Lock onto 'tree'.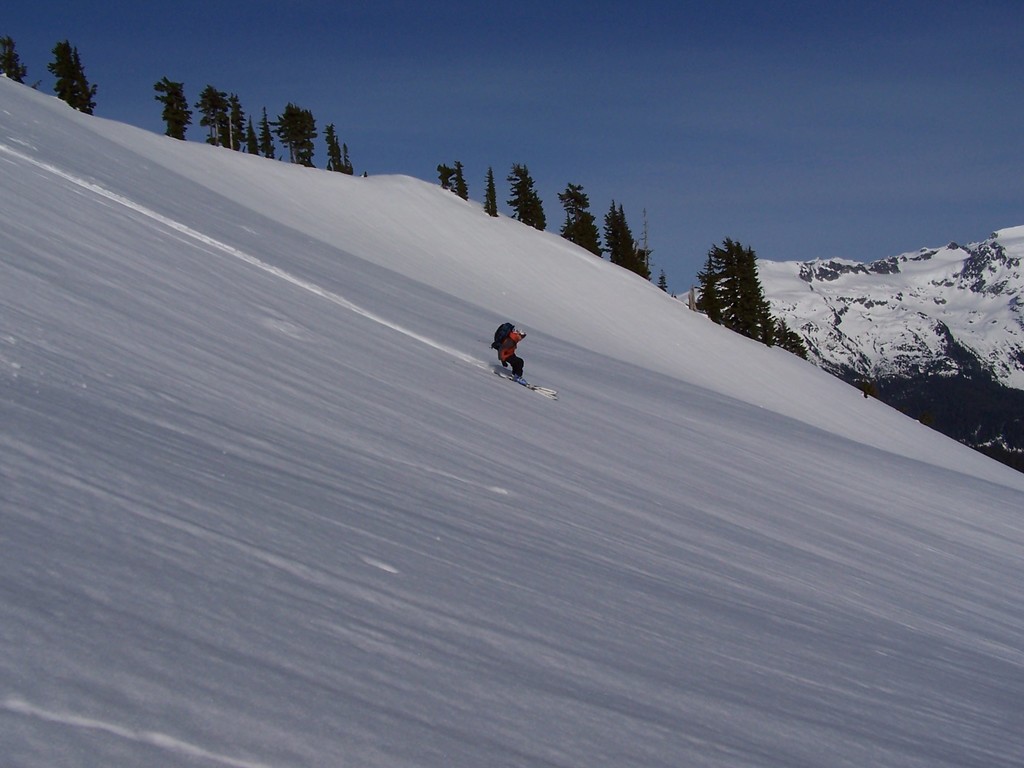
Locked: (449,162,468,199).
